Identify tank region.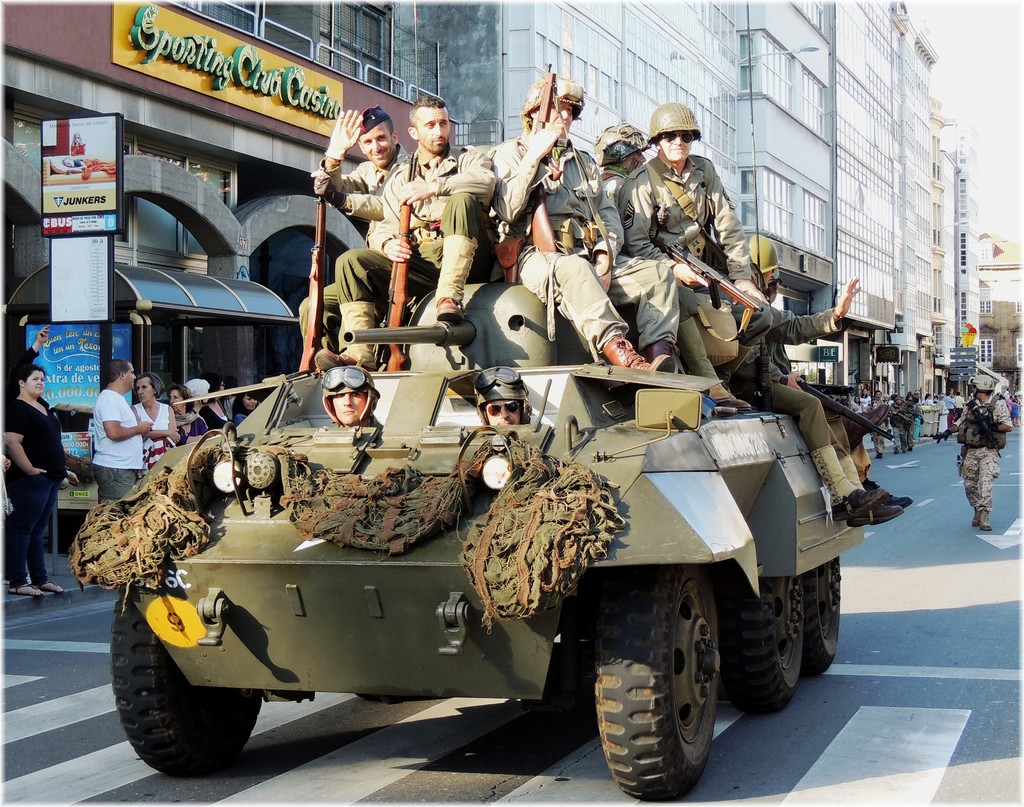
Region: [x1=65, y1=0, x2=867, y2=801].
